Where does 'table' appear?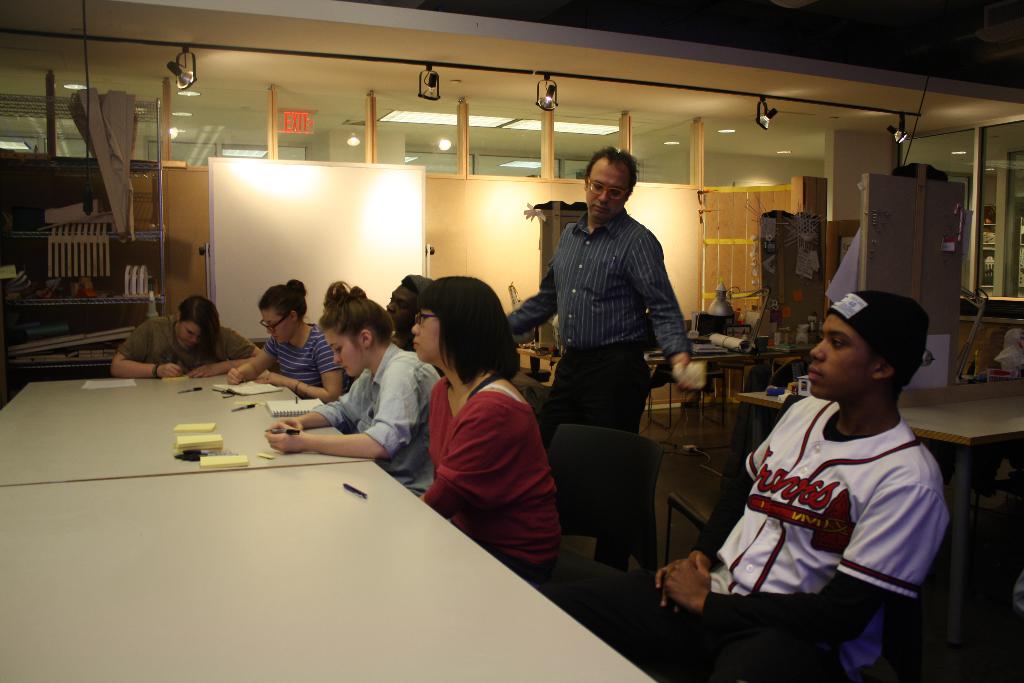
Appears at box=[0, 456, 655, 682].
